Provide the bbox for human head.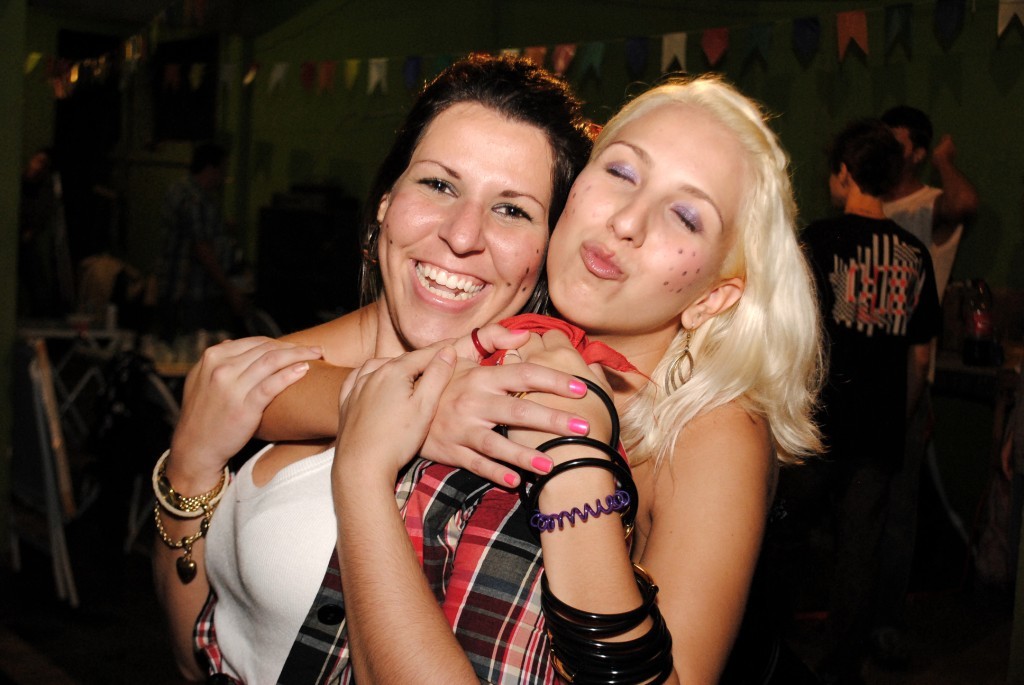
x1=544 y1=73 x2=801 y2=341.
